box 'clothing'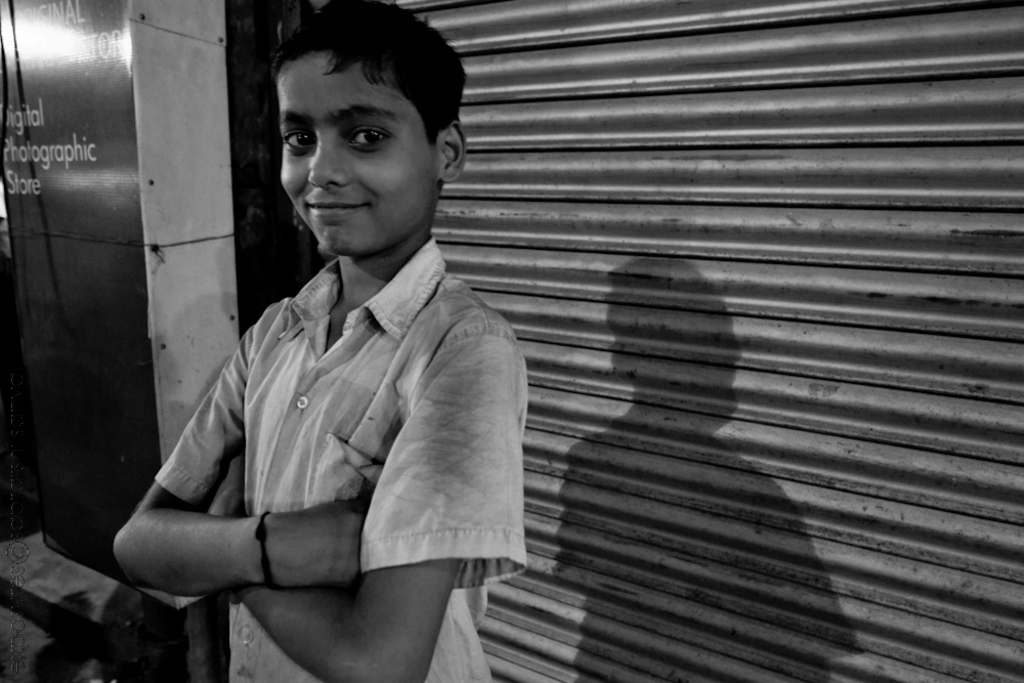
<bbox>135, 179, 528, 642</bbox>
